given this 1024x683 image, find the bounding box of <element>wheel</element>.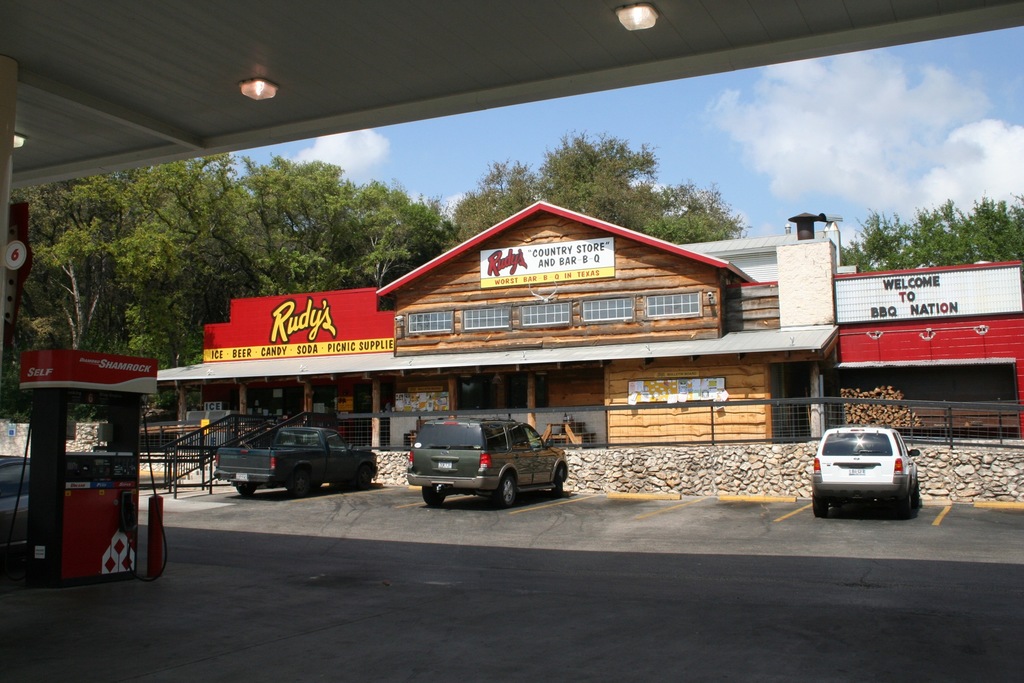
(356, 468, 374, 492).
